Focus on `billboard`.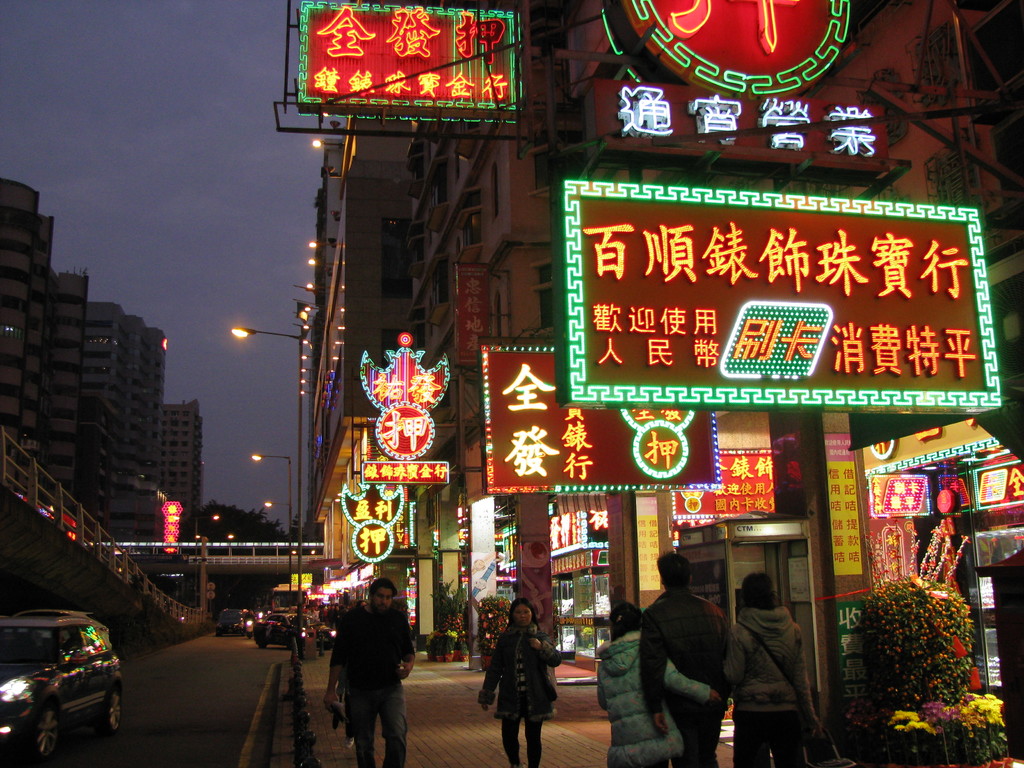
Focused at {"left": 288, "top": 573, "right": 313, "bottom": 591}.
